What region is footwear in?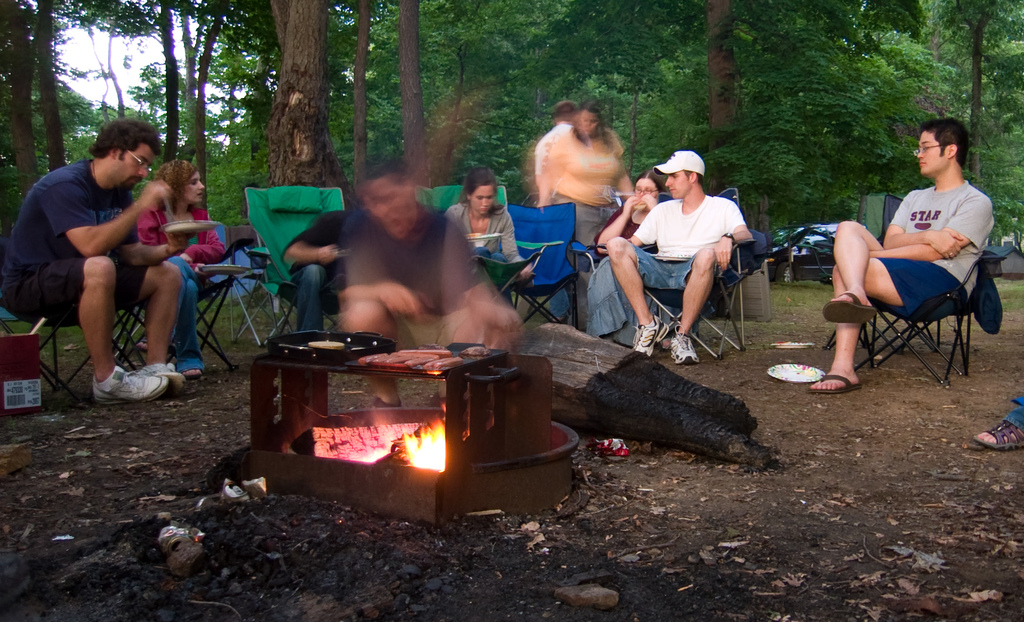
(x1=626, y1=311, x2=667, y2=352).
